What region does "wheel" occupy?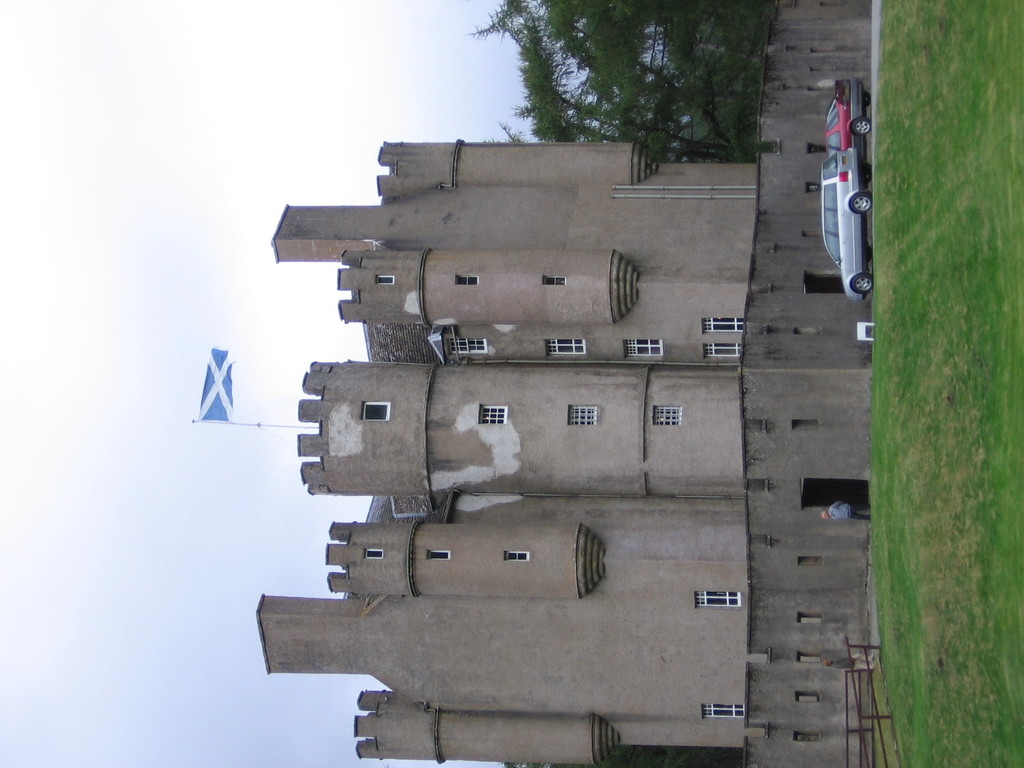
849,117,872,137.
